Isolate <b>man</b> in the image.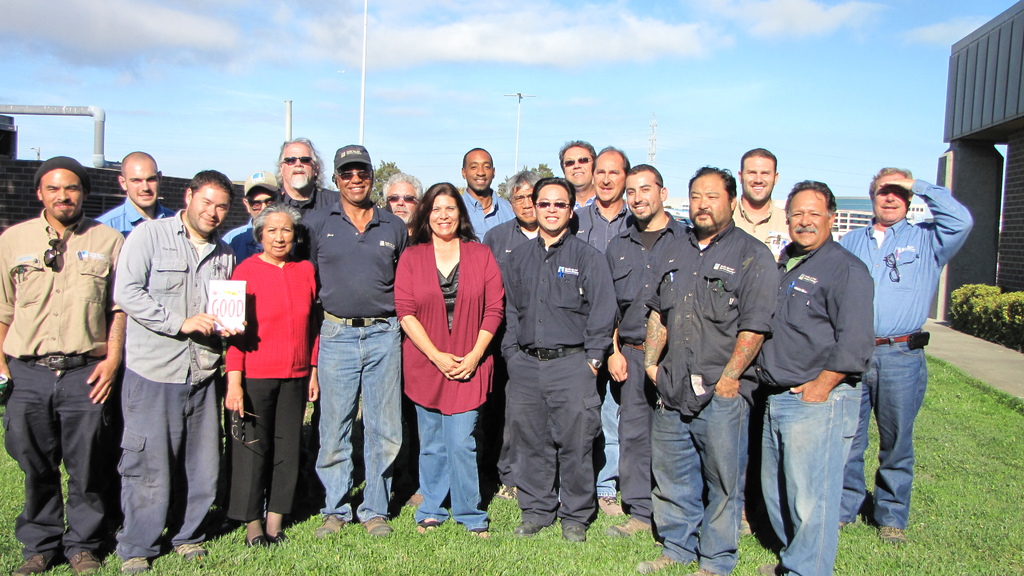
Isolated region: bbox=(3, 145, 130, 568).
